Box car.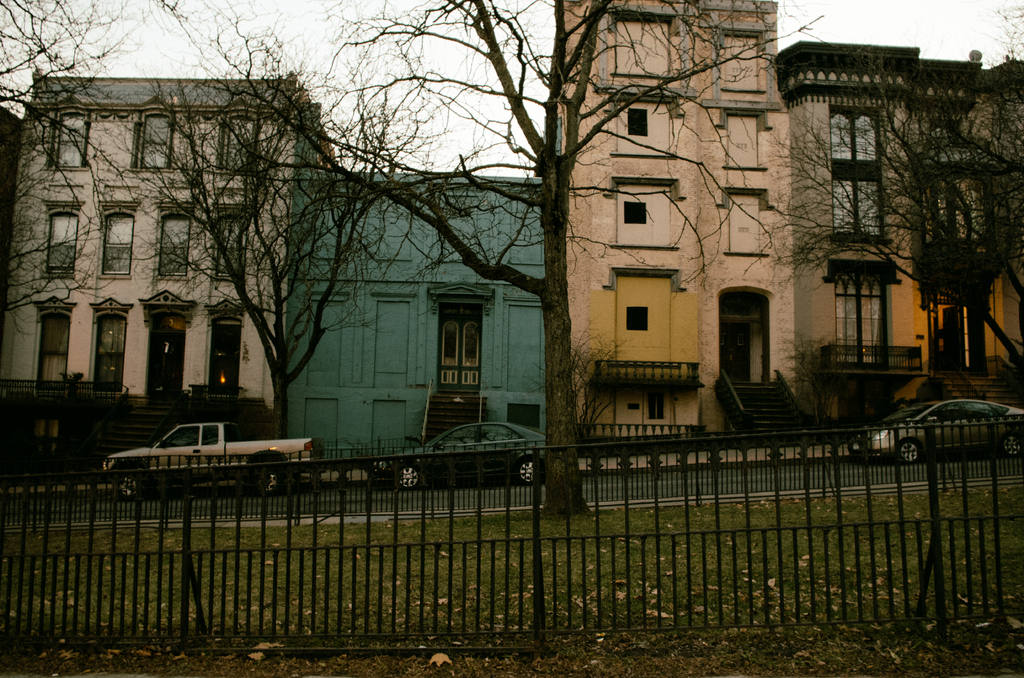
bbox=(116, 424, 278, 480).
